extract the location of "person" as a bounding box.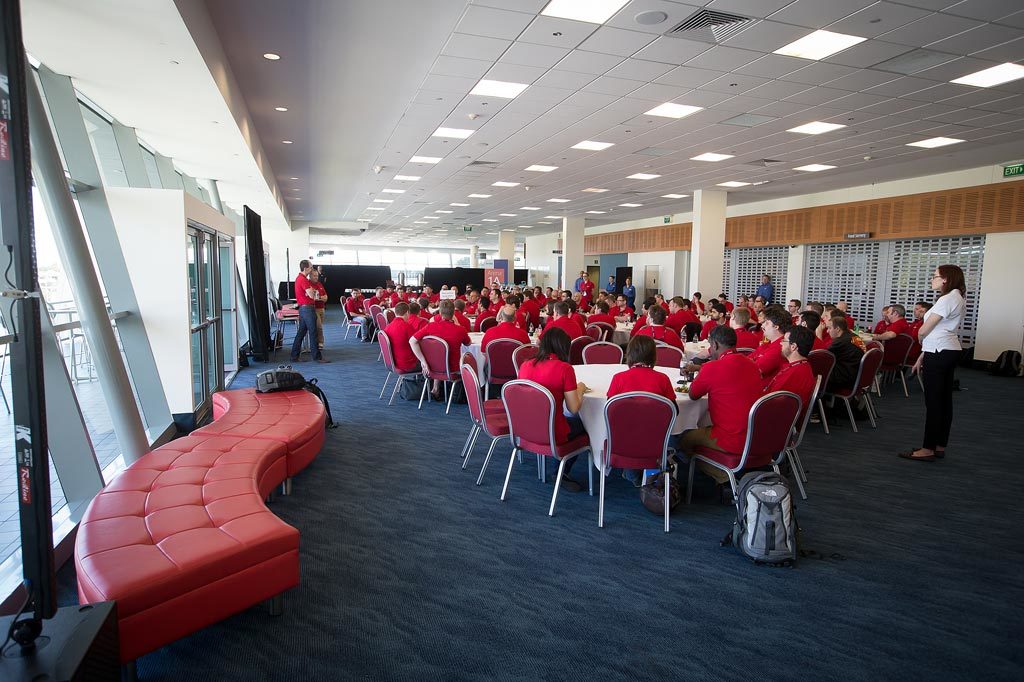
<region>386, 284, 396, 303</region>.
